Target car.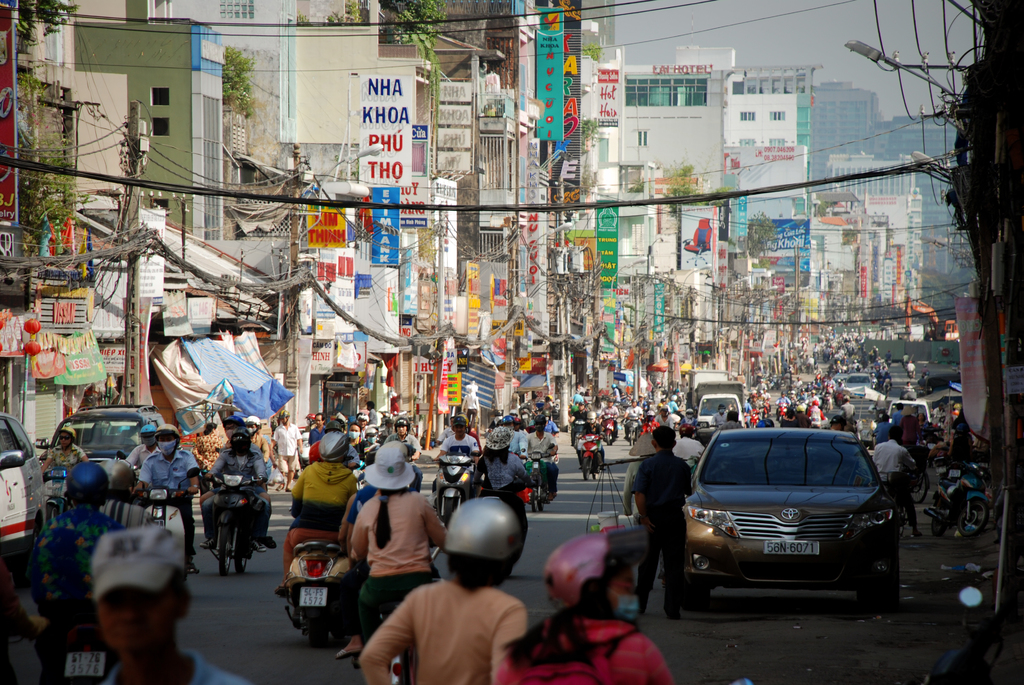
Target region: BBox(44, 408, 182, 478).
